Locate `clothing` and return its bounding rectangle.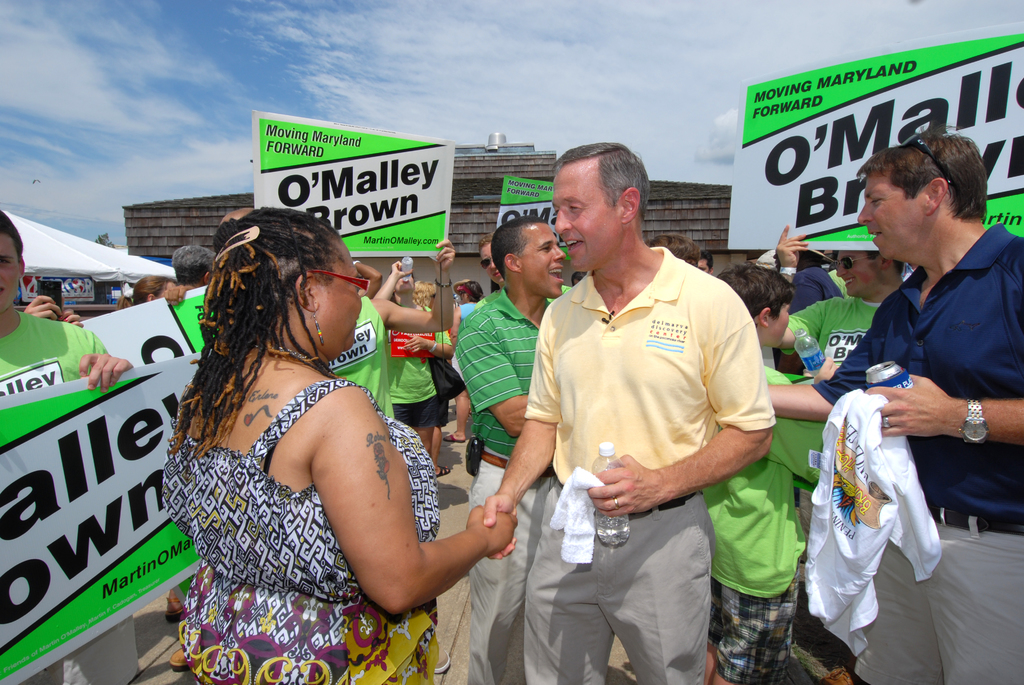
[161, 345, 458, 684].
